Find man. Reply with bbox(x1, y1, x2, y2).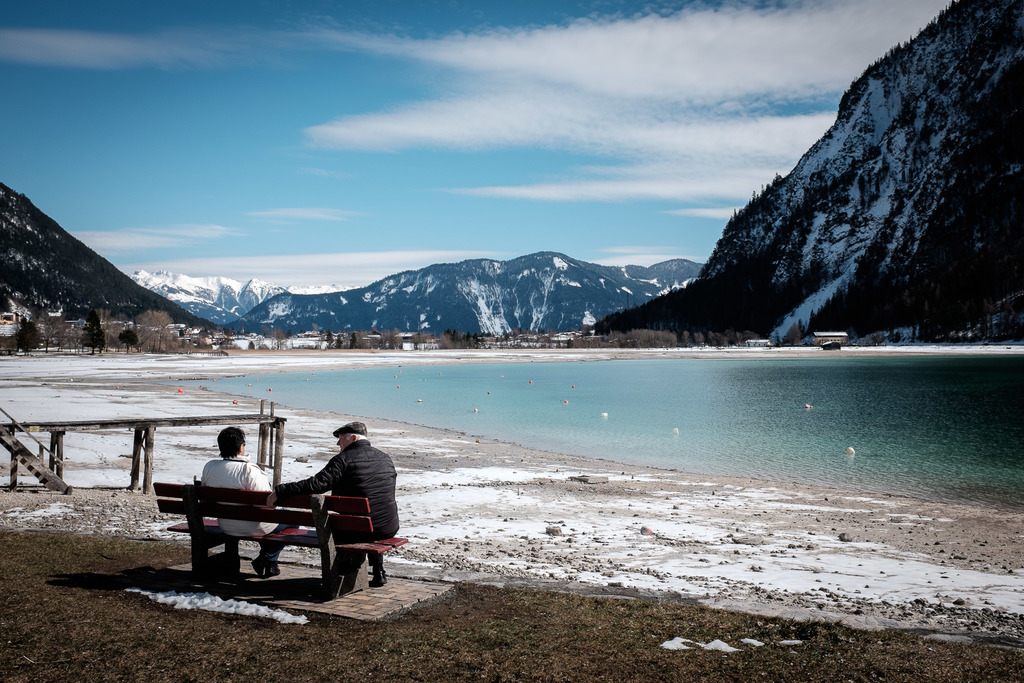
bbox(197, 427, 291, 578).
